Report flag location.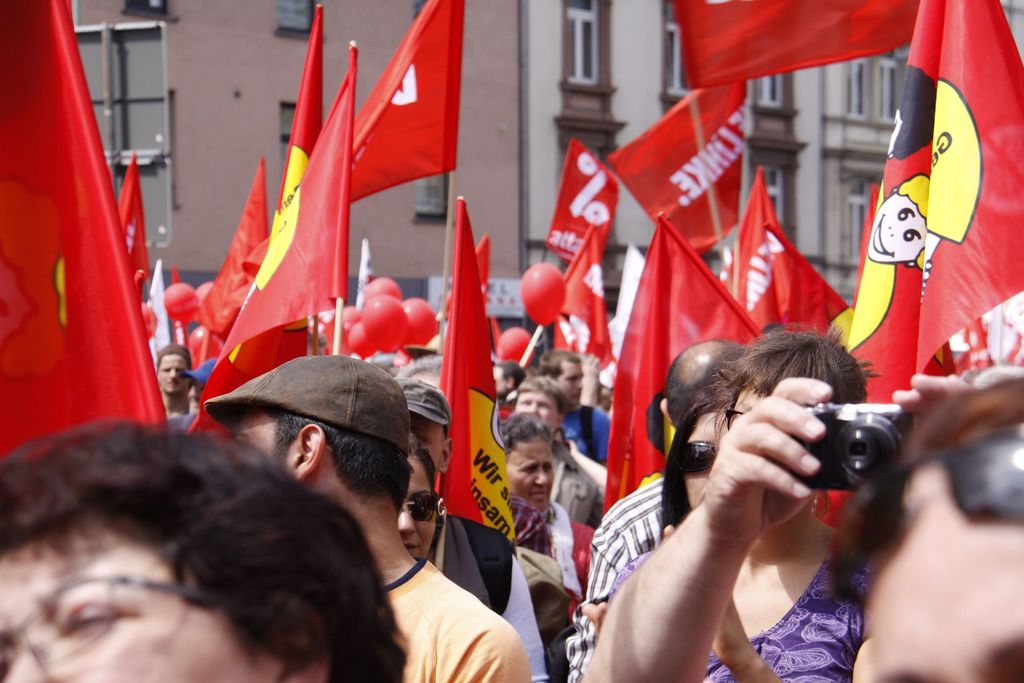
Report: select_region(180, 26, 365, 472).
